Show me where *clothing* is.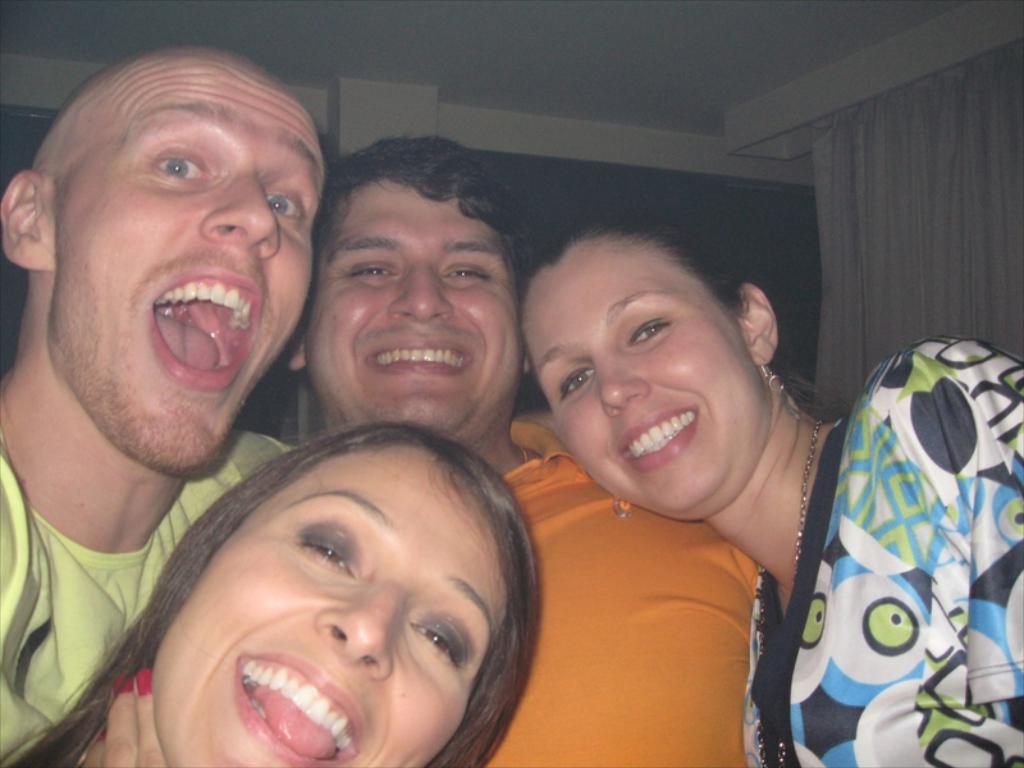
*clothing* is at BBox(0, 433, 289, 754).
